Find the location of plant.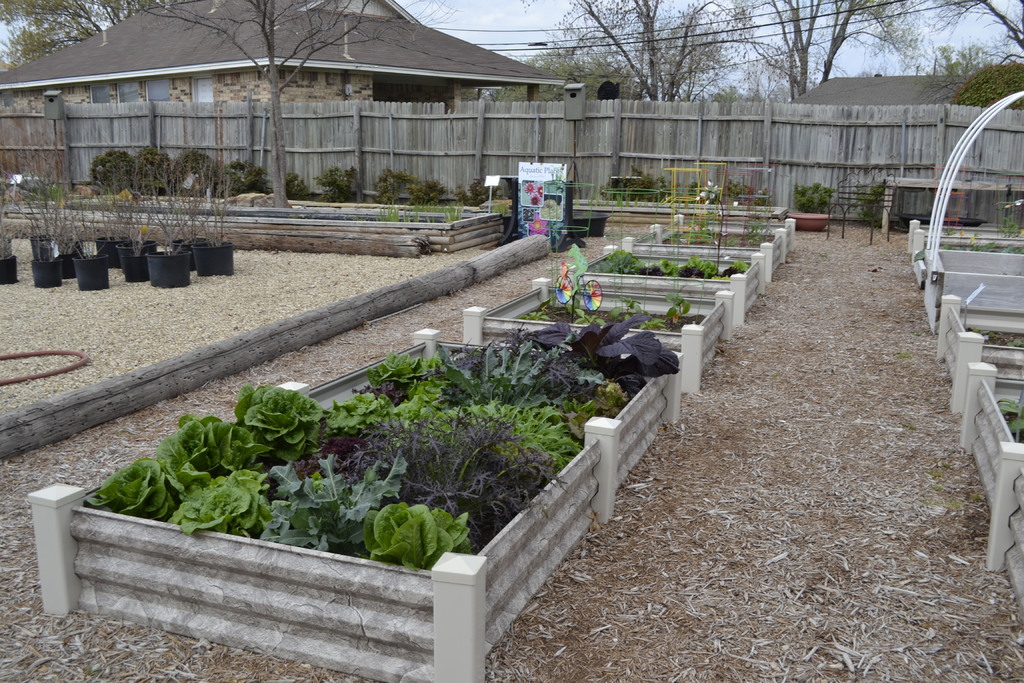
Location: bbox(996, 381, 1023, 444).
